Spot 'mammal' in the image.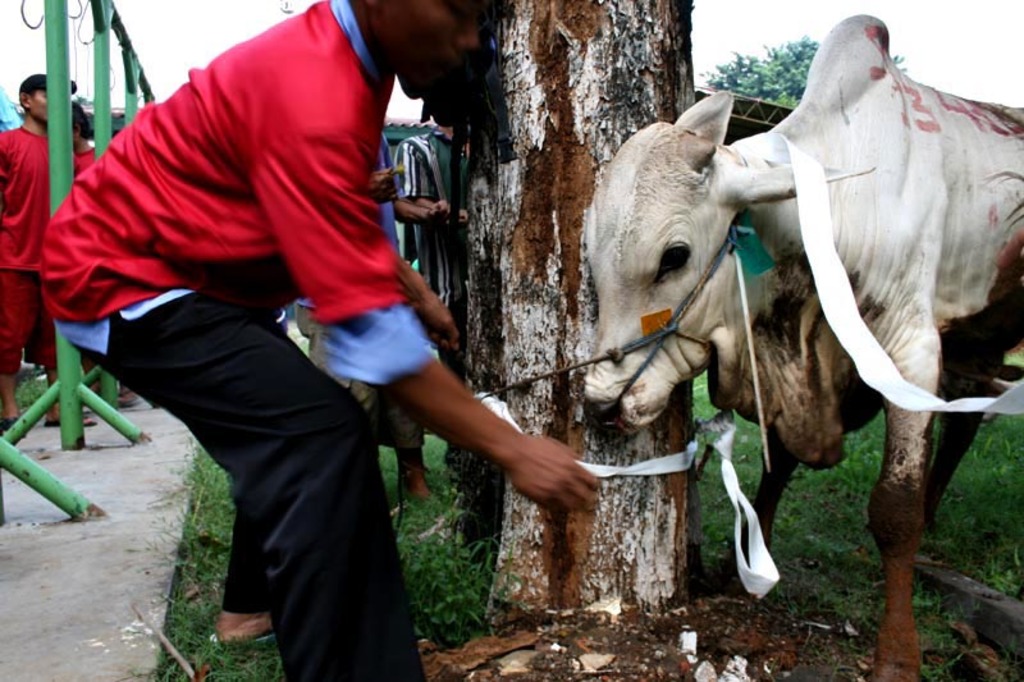
'mammal' found at bbox(385, 107, 497, 476).
